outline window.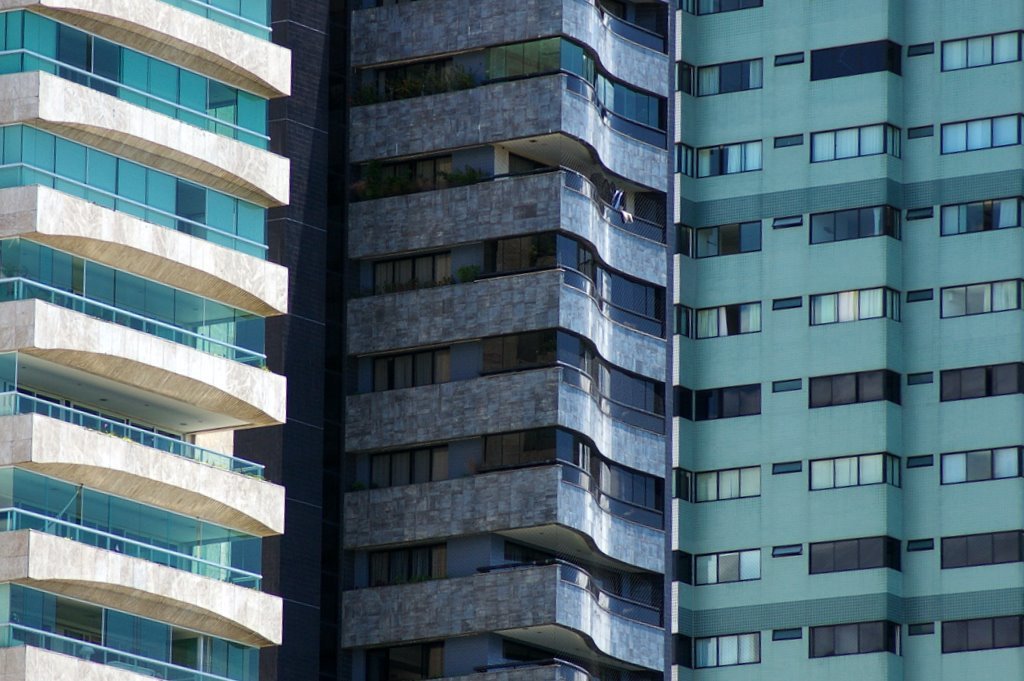
Outline: [807, 623, 896, 659].
